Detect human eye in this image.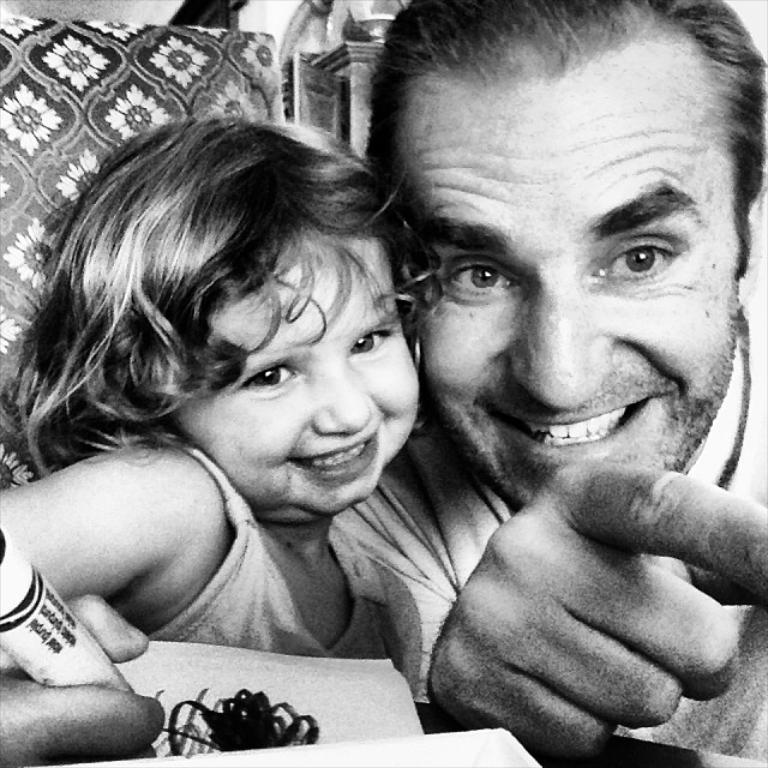
Detection: x1=238 y1=365 x2=301 y2=390.
